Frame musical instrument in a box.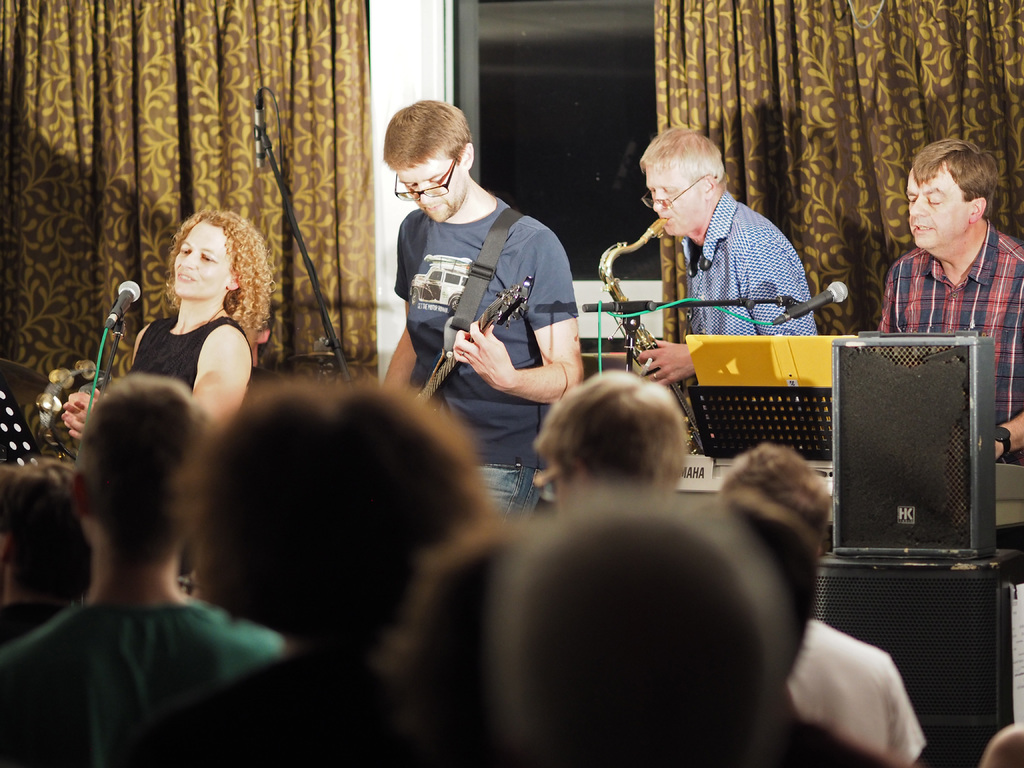
box(596, 214, 708, 455).
